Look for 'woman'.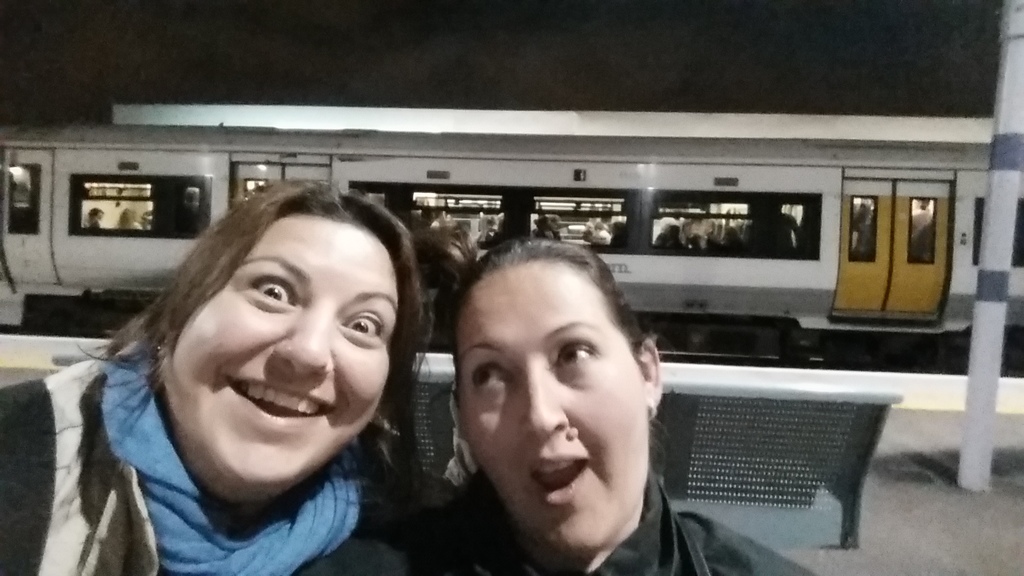
Found: 0:179:437:575.
